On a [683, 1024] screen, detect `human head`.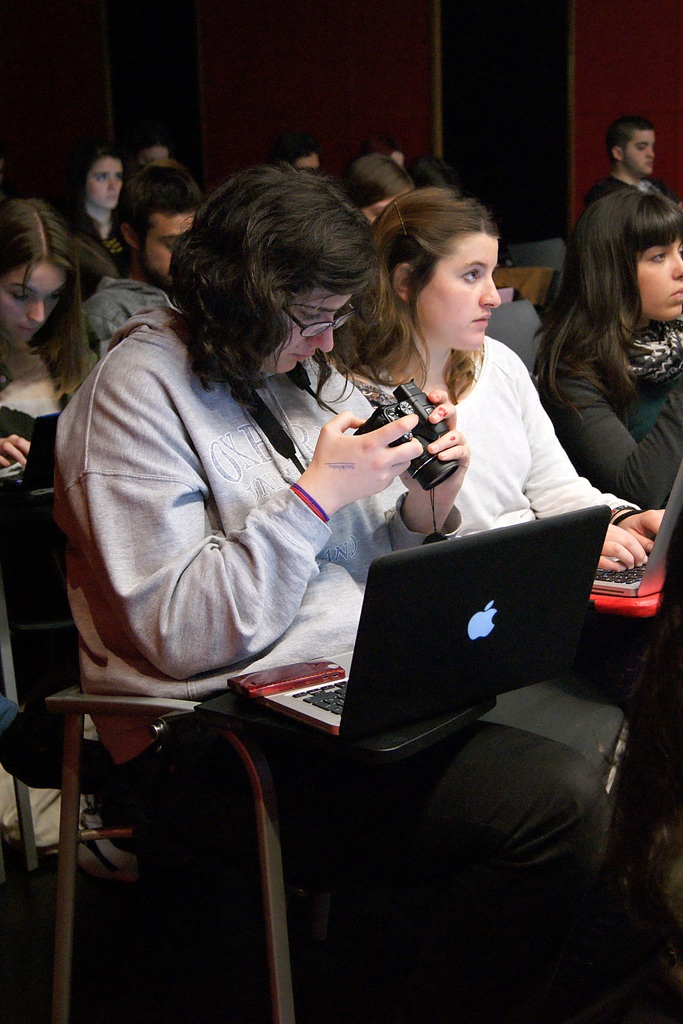
l=345, t=154, r=399, b=209.
